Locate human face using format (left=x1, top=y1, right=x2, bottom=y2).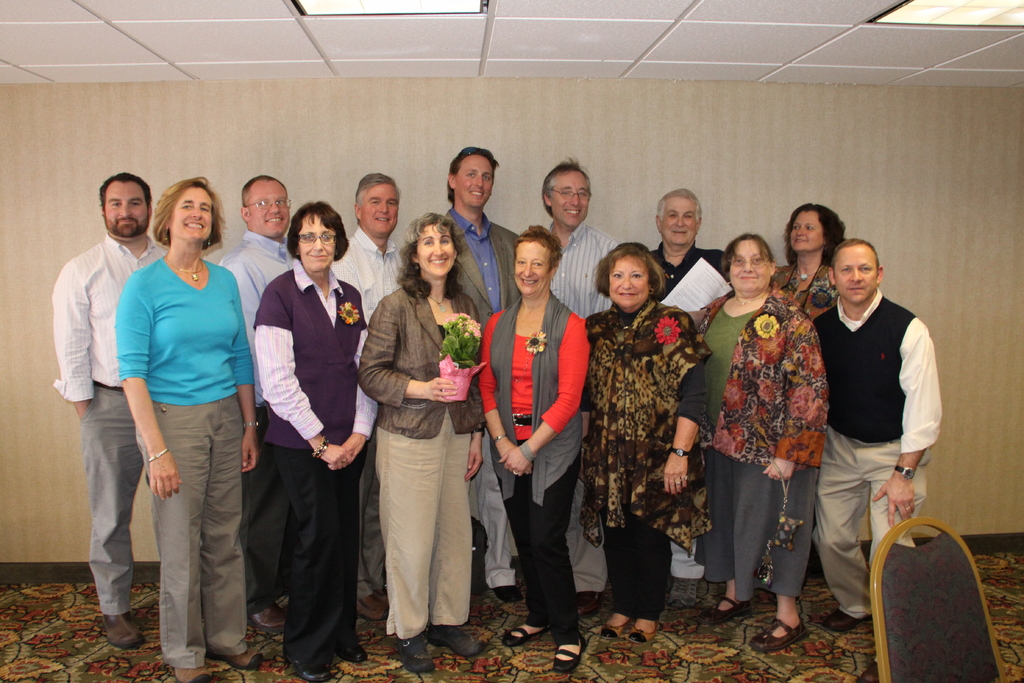
(left=832, top=244, right=878, bottom=299).
